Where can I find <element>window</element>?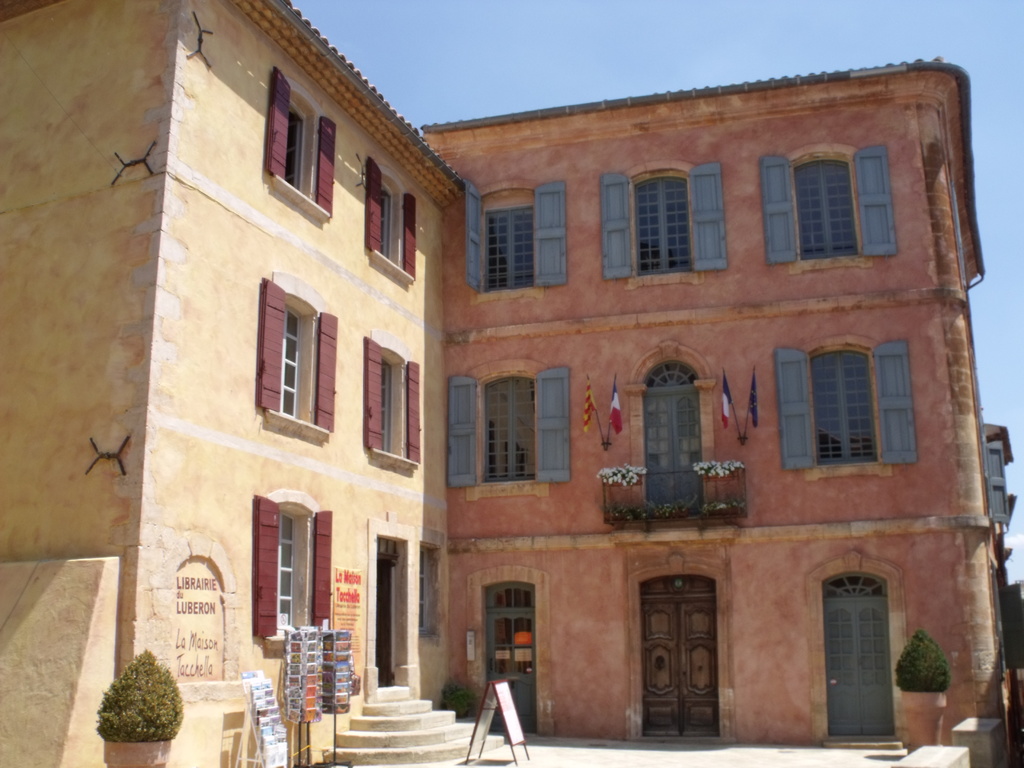
You can find it at 776, 335, 915, 479.
